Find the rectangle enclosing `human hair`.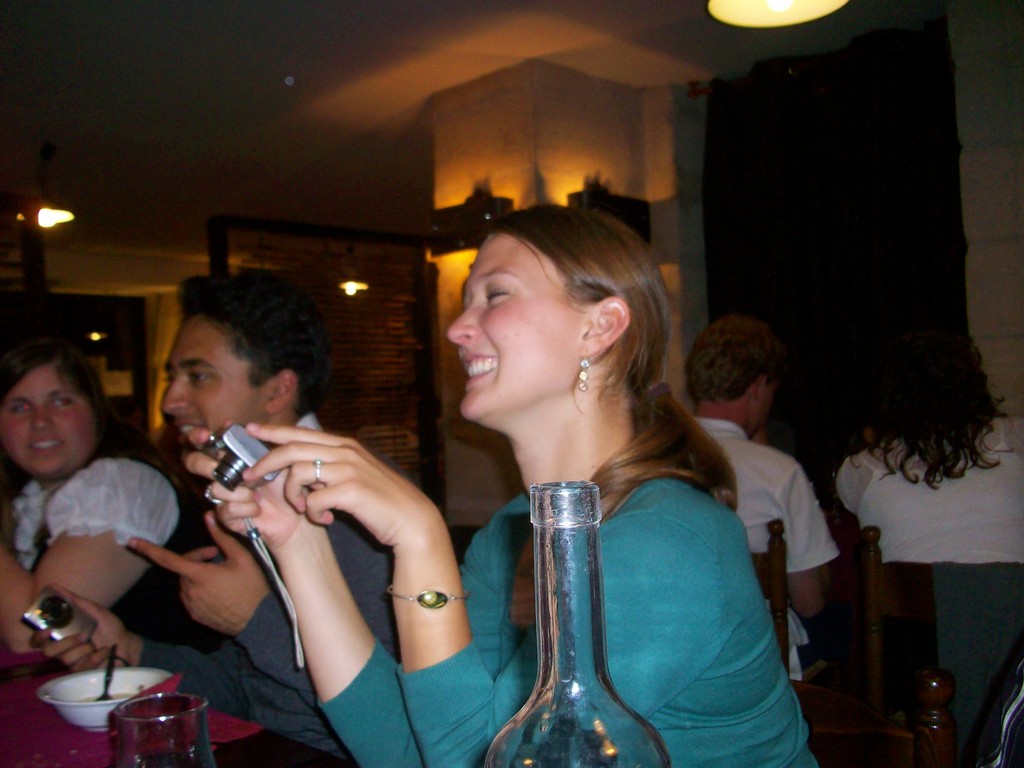
region(0, 339, 197, 489).
